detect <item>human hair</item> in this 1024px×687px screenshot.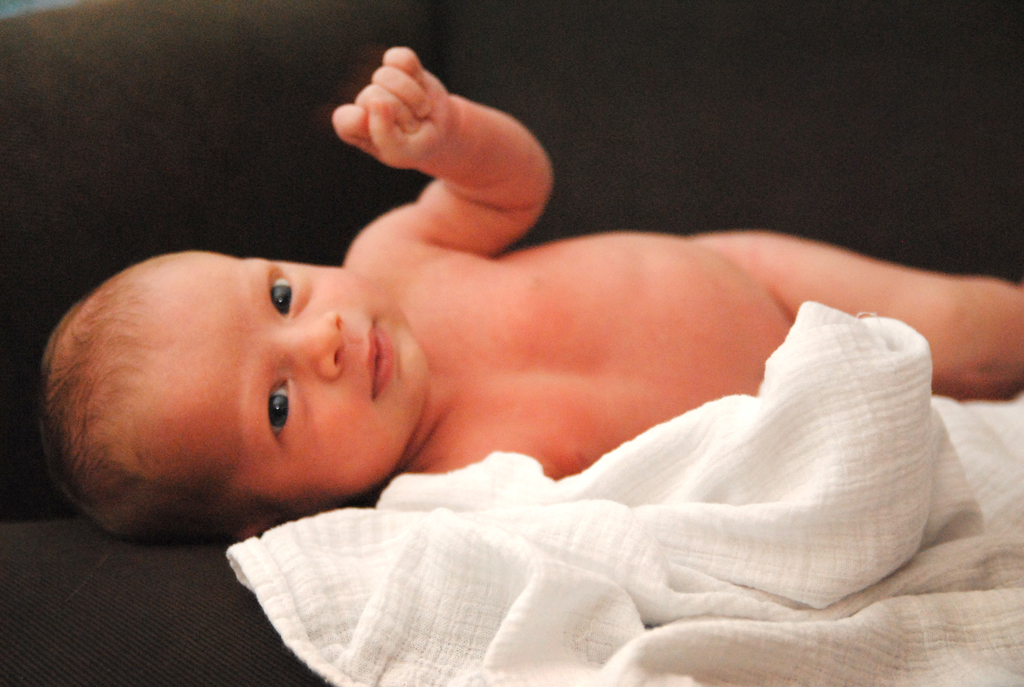
Detection: BBox(36, 253, 285, 542).
